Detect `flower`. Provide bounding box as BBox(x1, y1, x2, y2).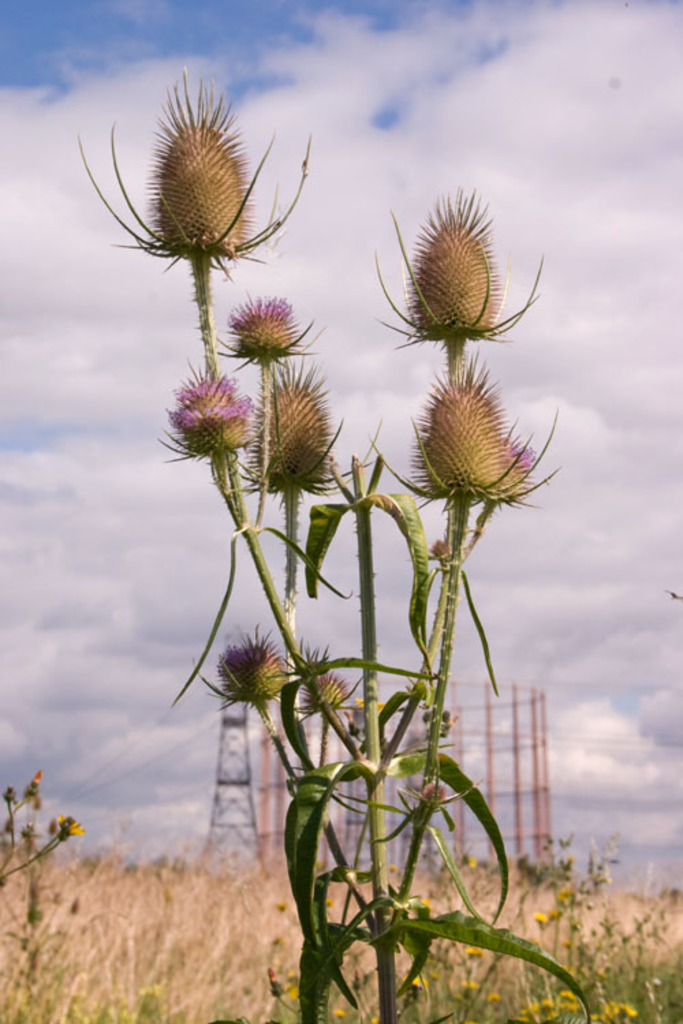
BBox(195, 624, 291, 711).
